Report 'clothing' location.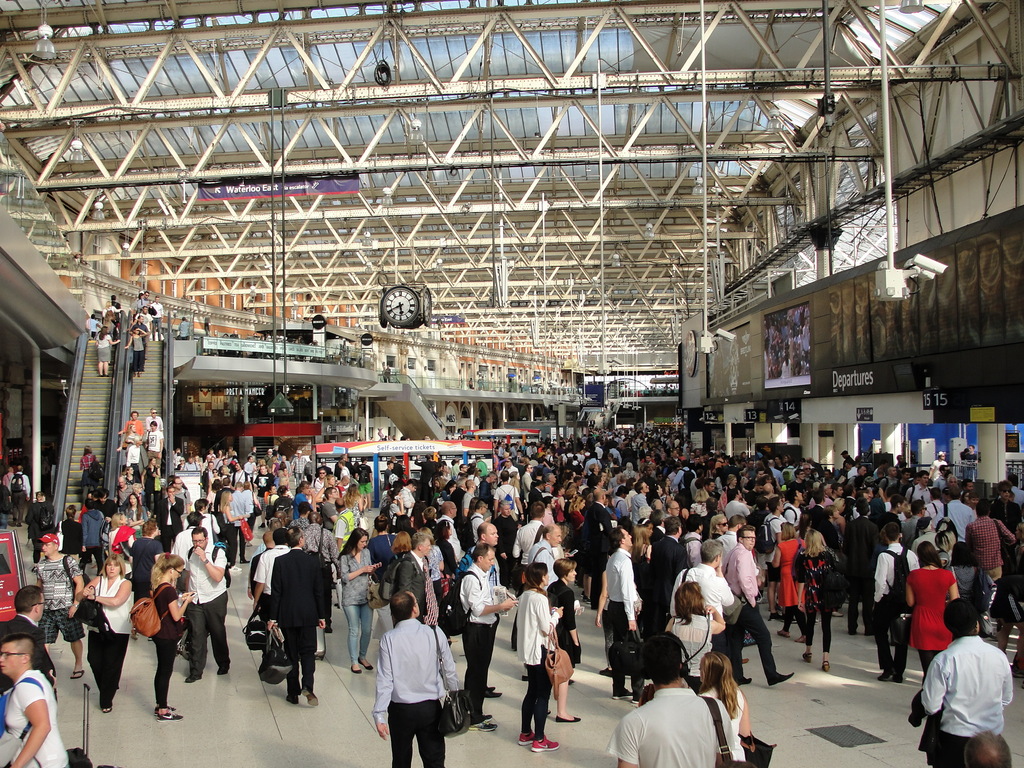
Report: (left=268, top=550, right=328, bottom=701).
